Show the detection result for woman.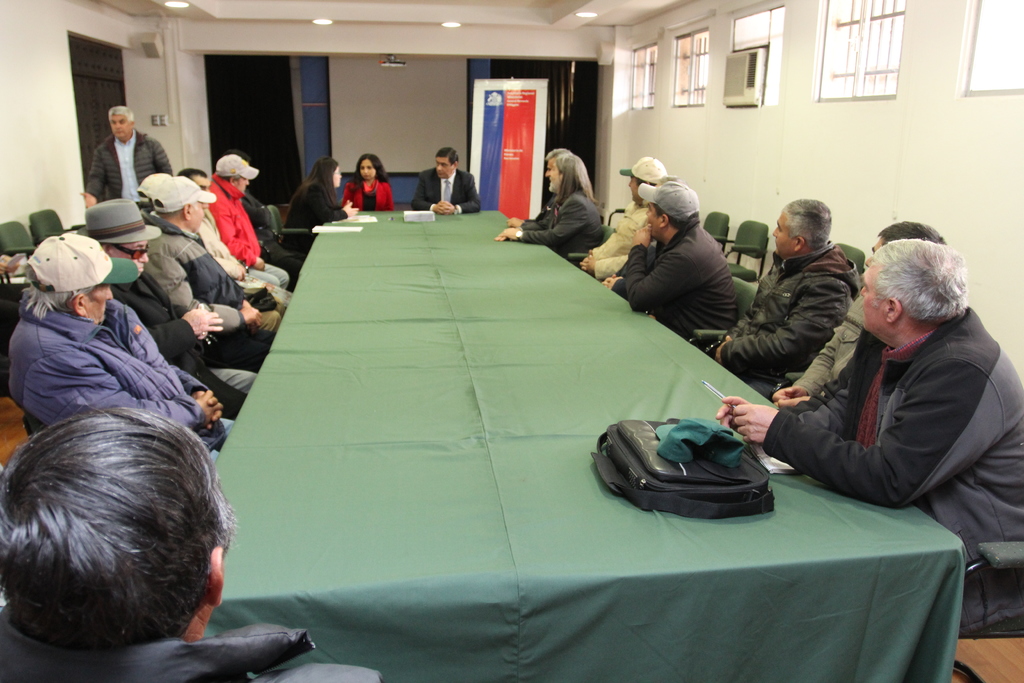
284:157:355:254.
